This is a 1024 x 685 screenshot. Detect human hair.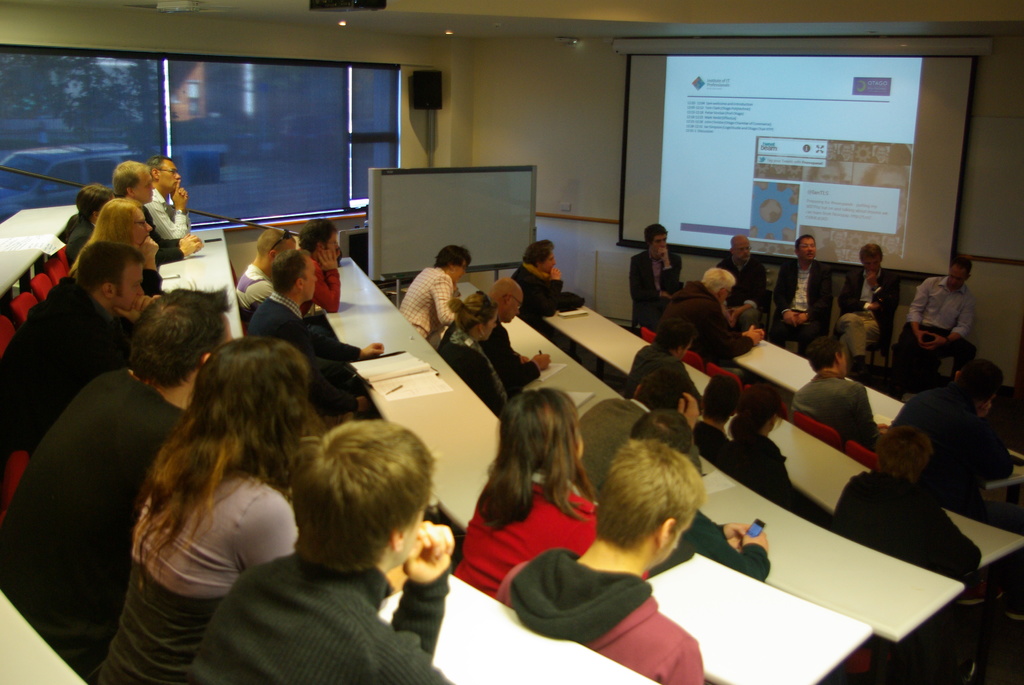
crop(89, 199, 145, 248).
